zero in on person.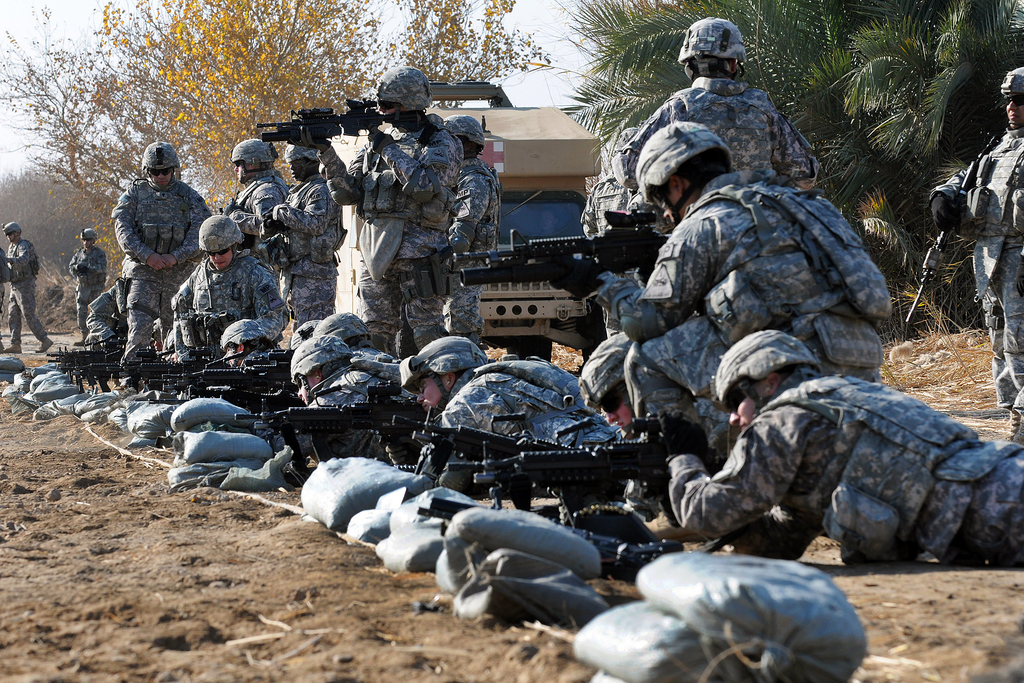
Zeroed in: 218, 317, 290, 361.
